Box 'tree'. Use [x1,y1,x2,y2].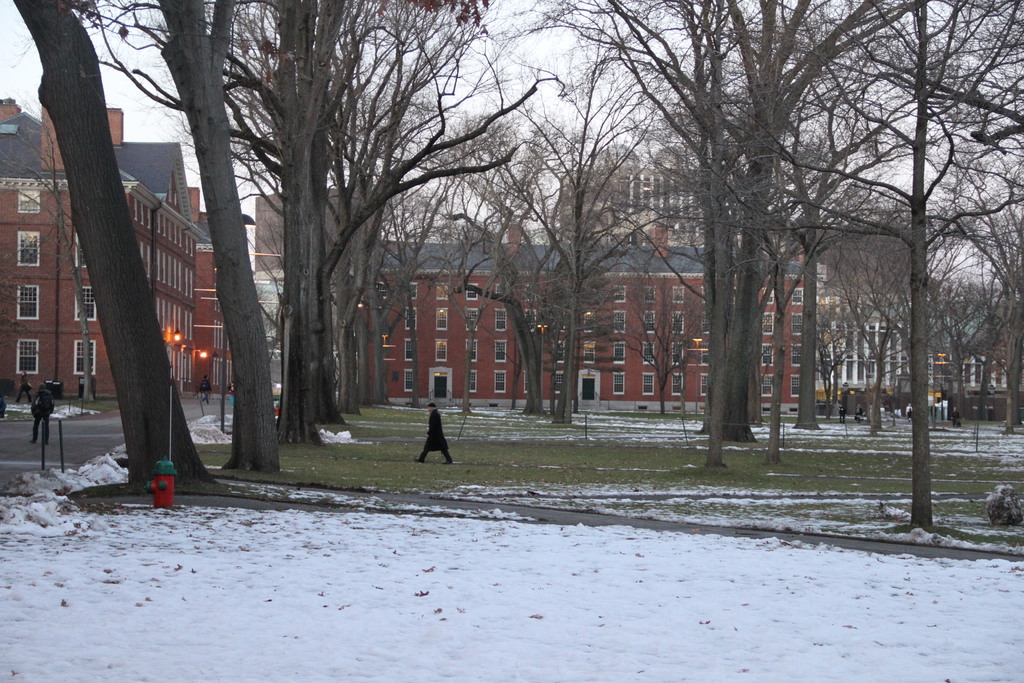
[428,0,696,425].
